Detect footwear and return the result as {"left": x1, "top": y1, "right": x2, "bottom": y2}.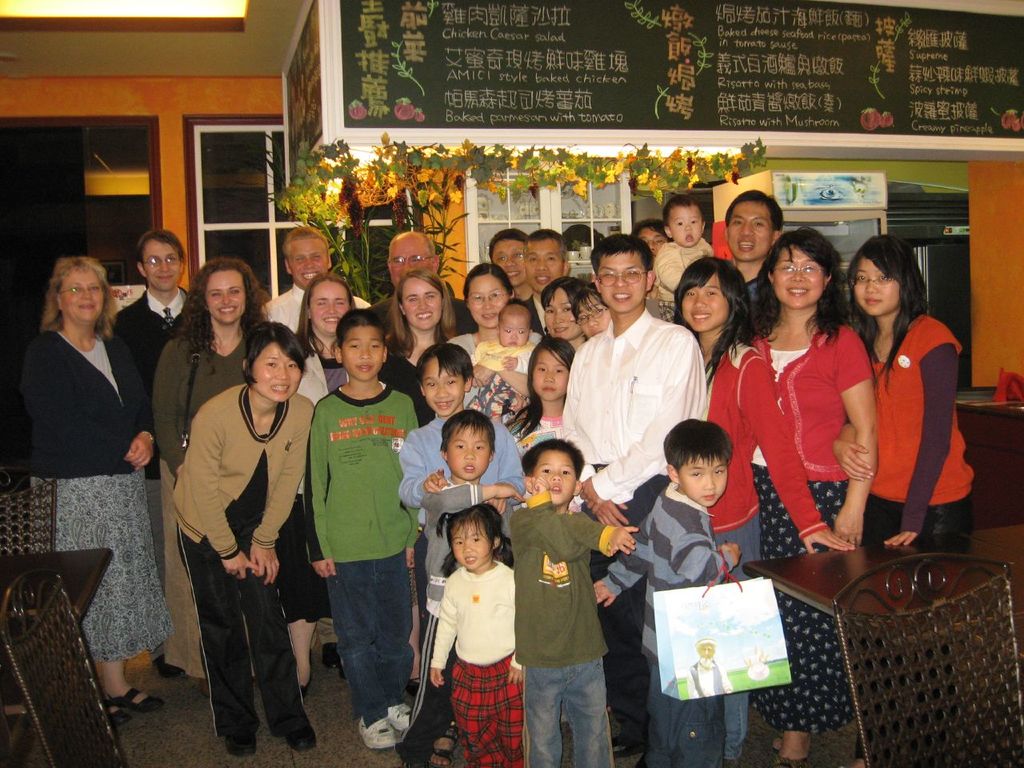
{"left": 358, "top": 717, "right": 398, "bottom": 751}.
